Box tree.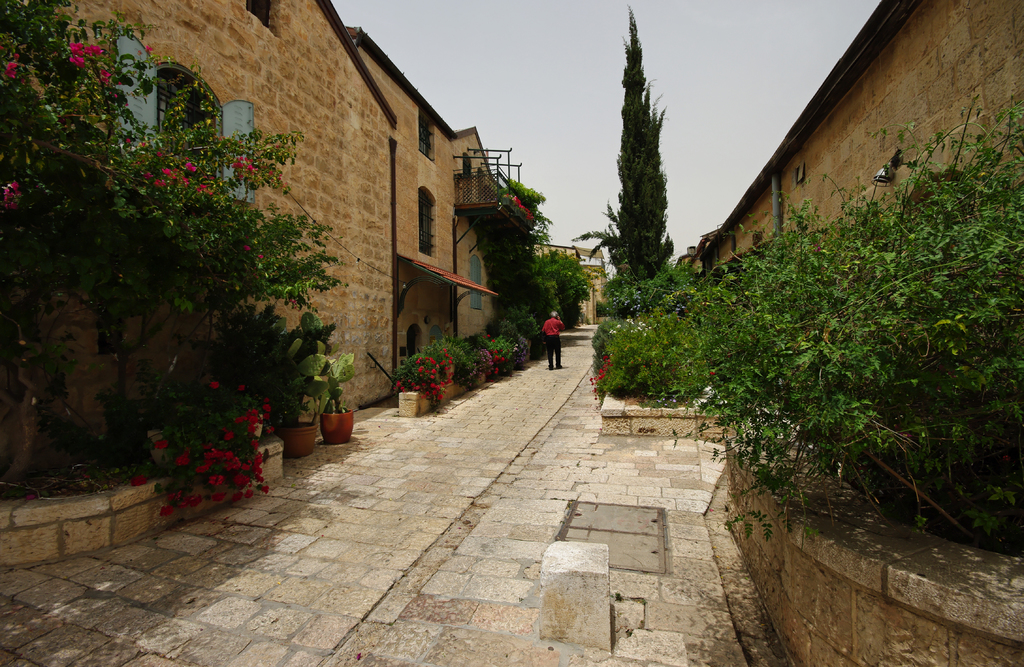
[left=577, top=8, right=681, bottom=269].
